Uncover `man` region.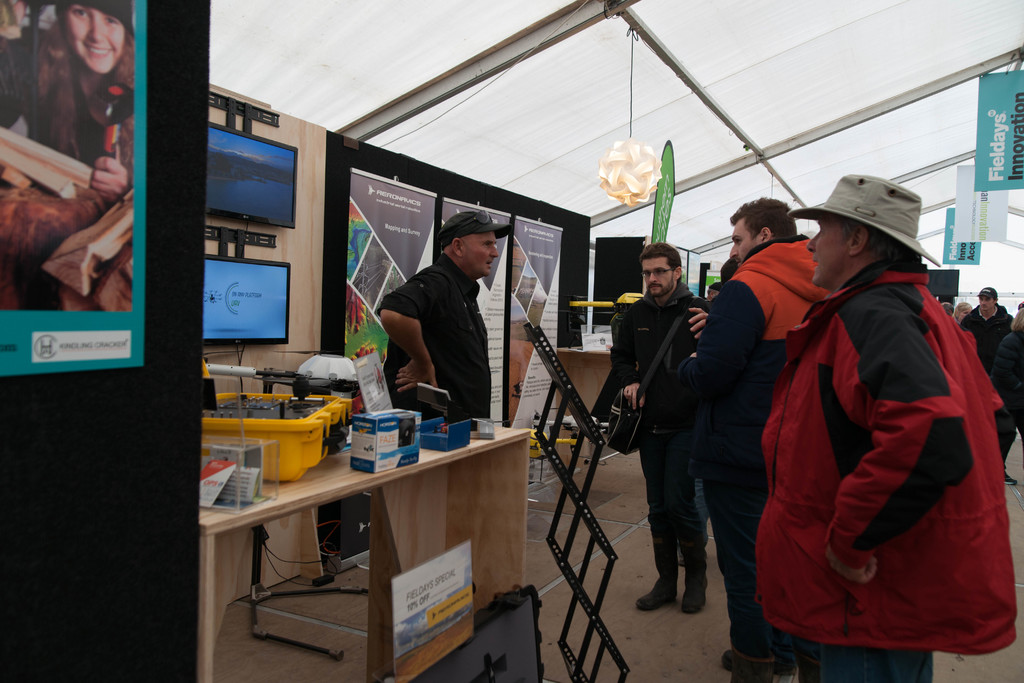
Uncovered: {"left": 619, "top": 243, "right": 712, "bottom": 616}.
